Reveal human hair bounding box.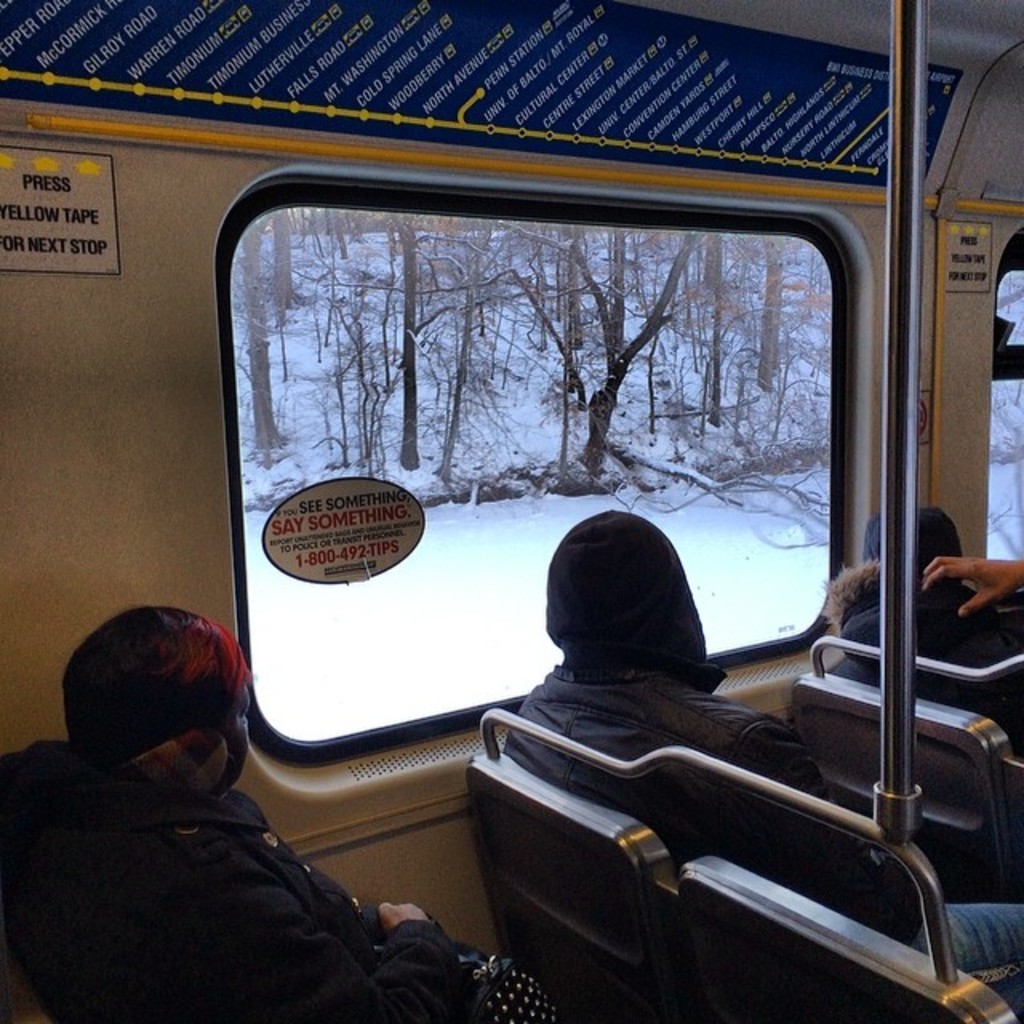
Revealed: {"left": 554, "top": 531, "right": 696, "bottom": 674}.
